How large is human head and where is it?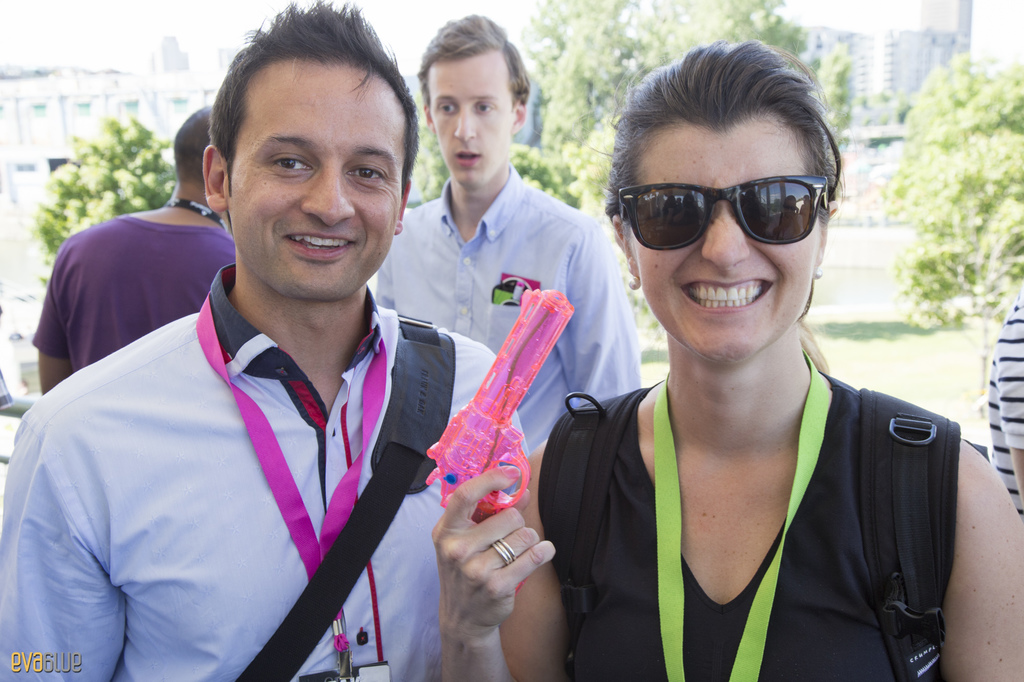
Bounding box: rect(171, 102, 217, 184).
